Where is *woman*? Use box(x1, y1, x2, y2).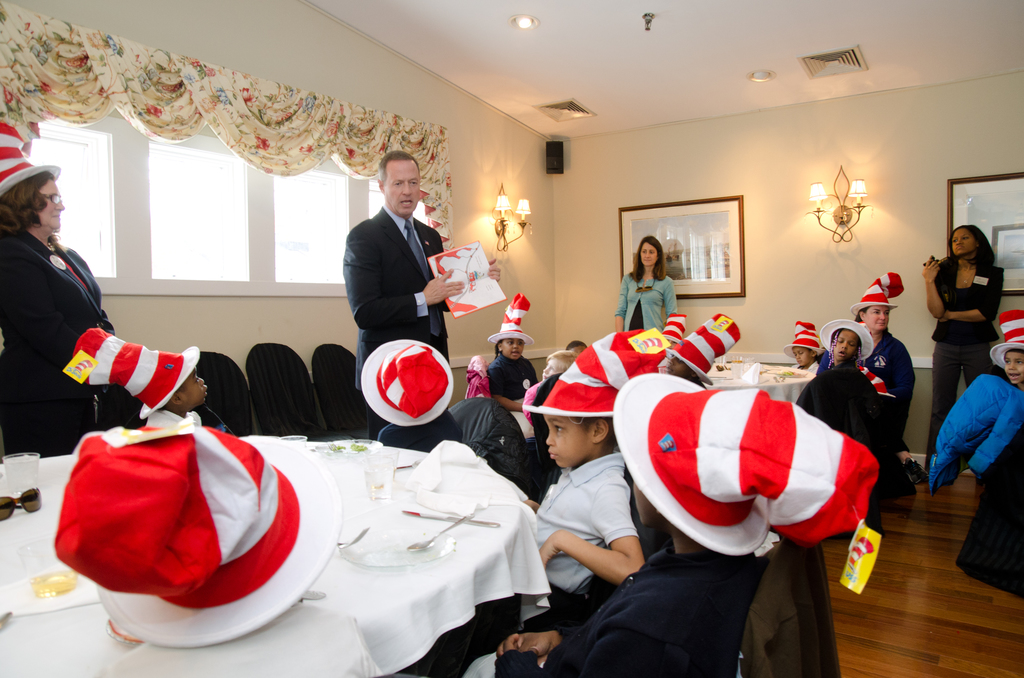
box(0, 111, 118, 467).
